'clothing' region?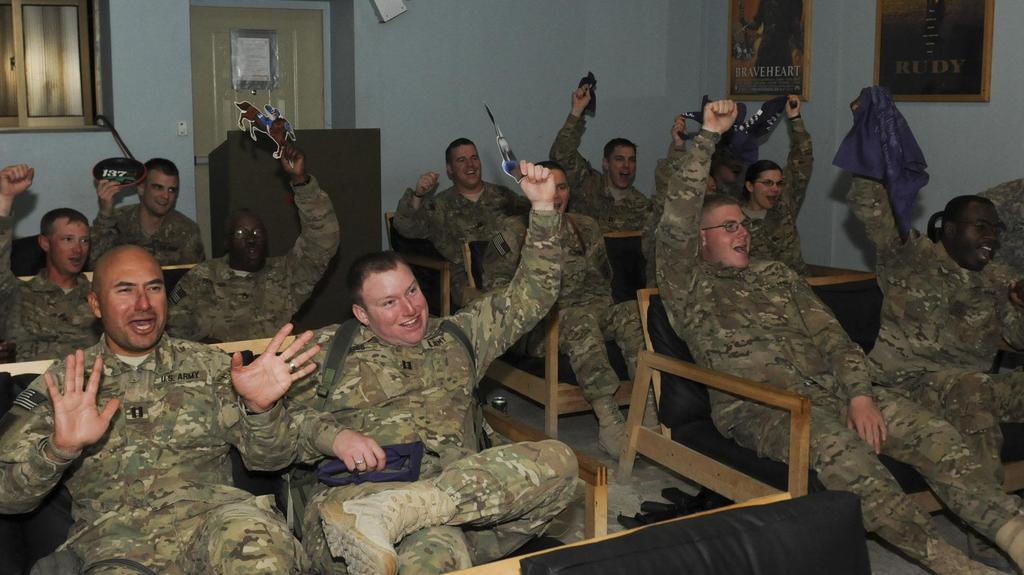
detection(280, 202, 558, 574)
